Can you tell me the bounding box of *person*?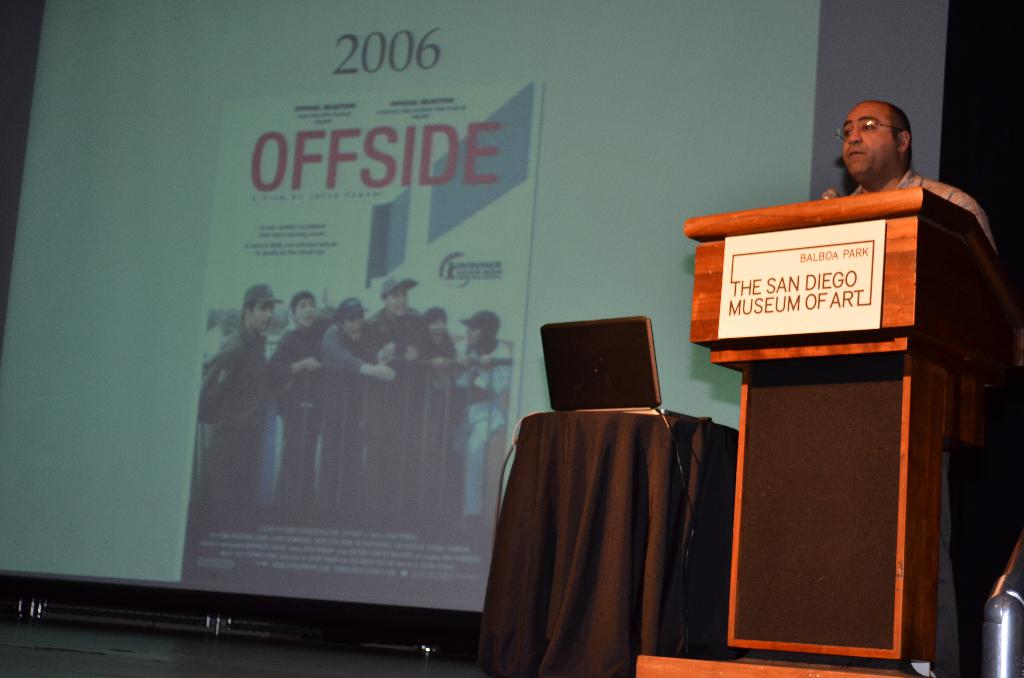
836 97 990 677.
